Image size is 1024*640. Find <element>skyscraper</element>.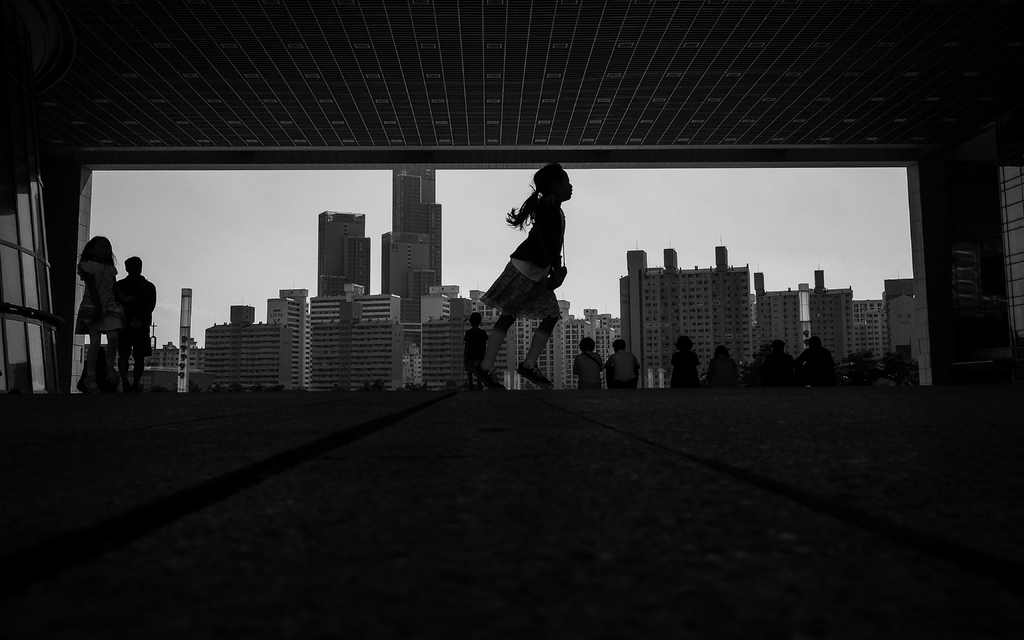
(418, 287, 460, 320).
